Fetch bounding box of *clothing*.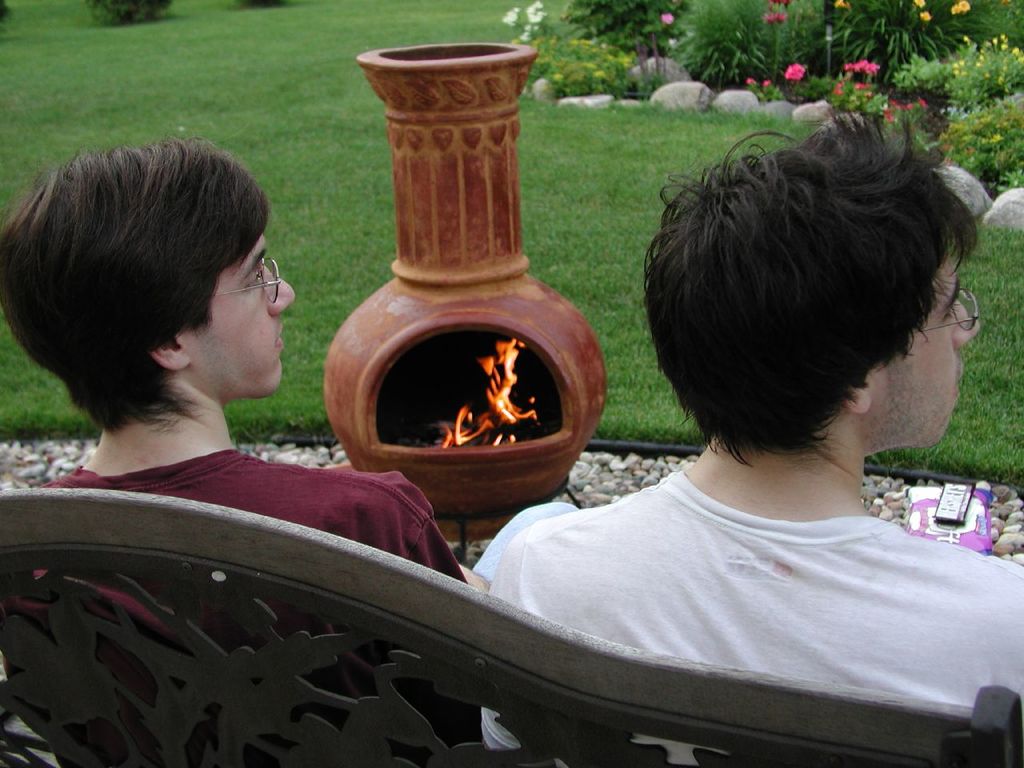
Bbox: 462 397 1022 723.
